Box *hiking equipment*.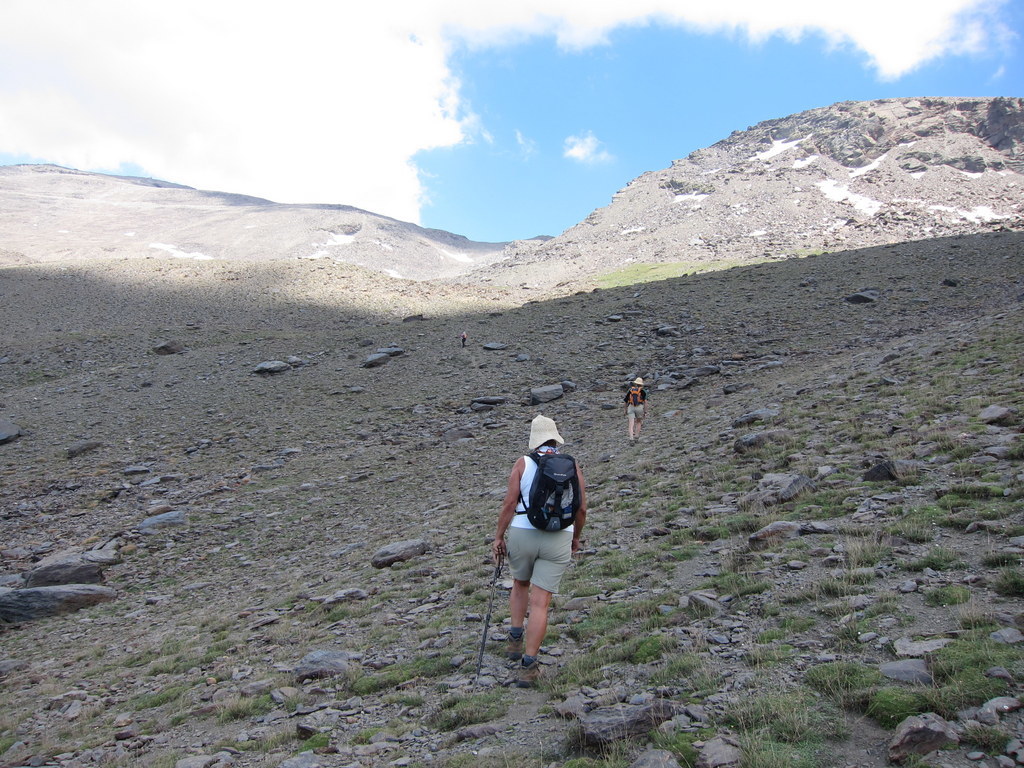
x1=624, y1=381, x2=648, y2=407.
